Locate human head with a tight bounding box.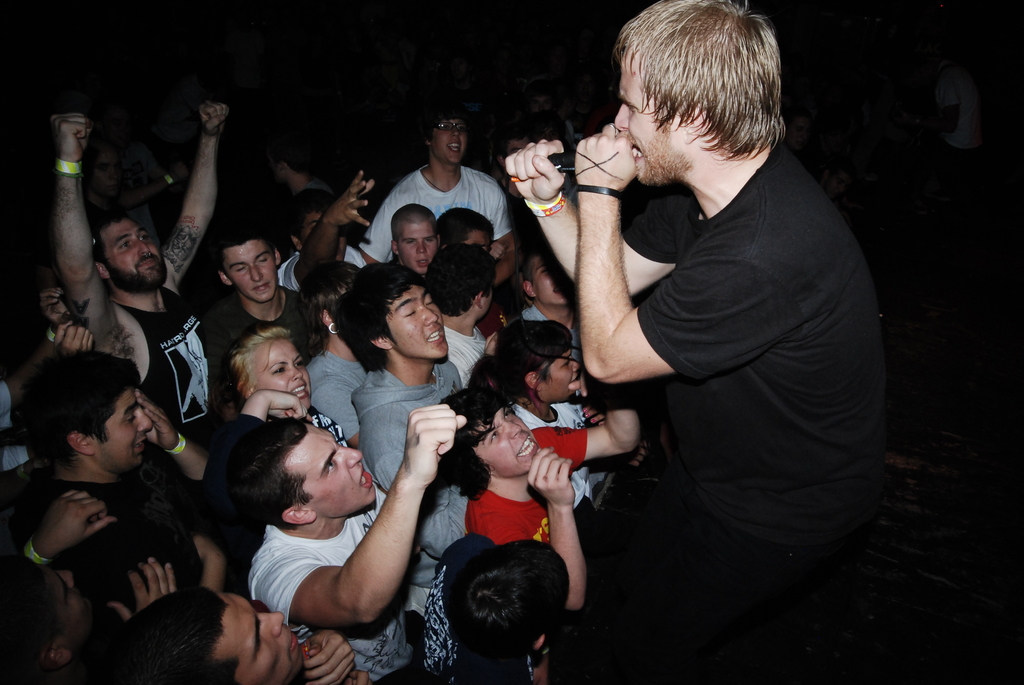
locate(390, 200, 444, 274).
